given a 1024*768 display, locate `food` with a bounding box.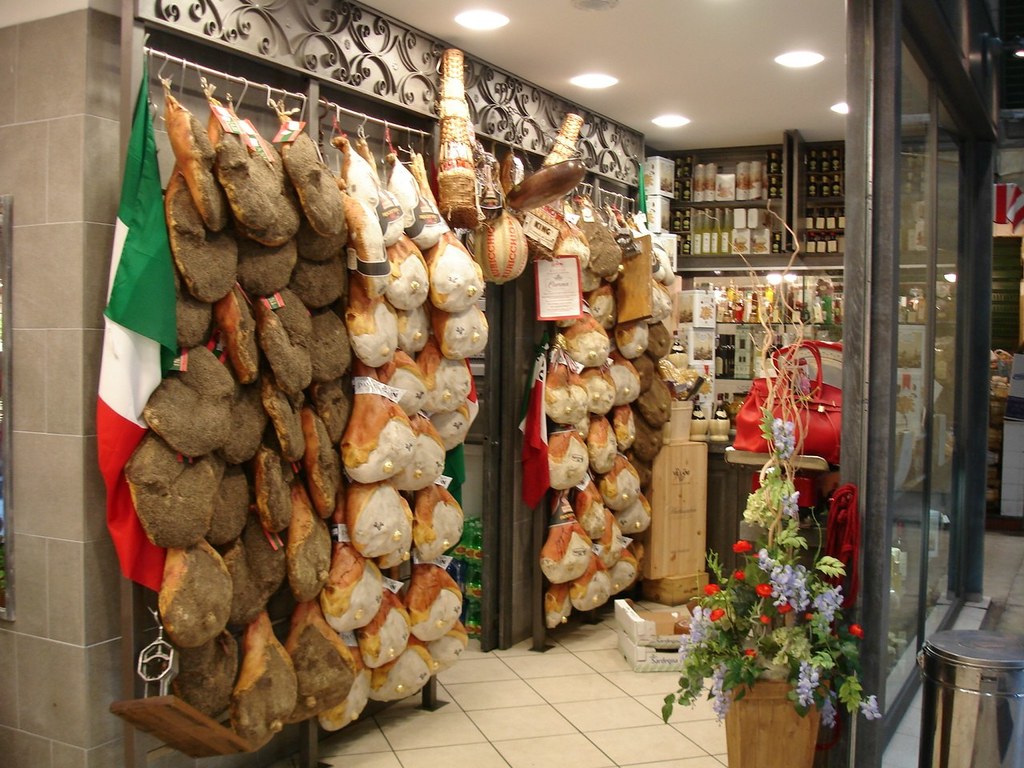
Located: locate(465, 206, 528, 284).
